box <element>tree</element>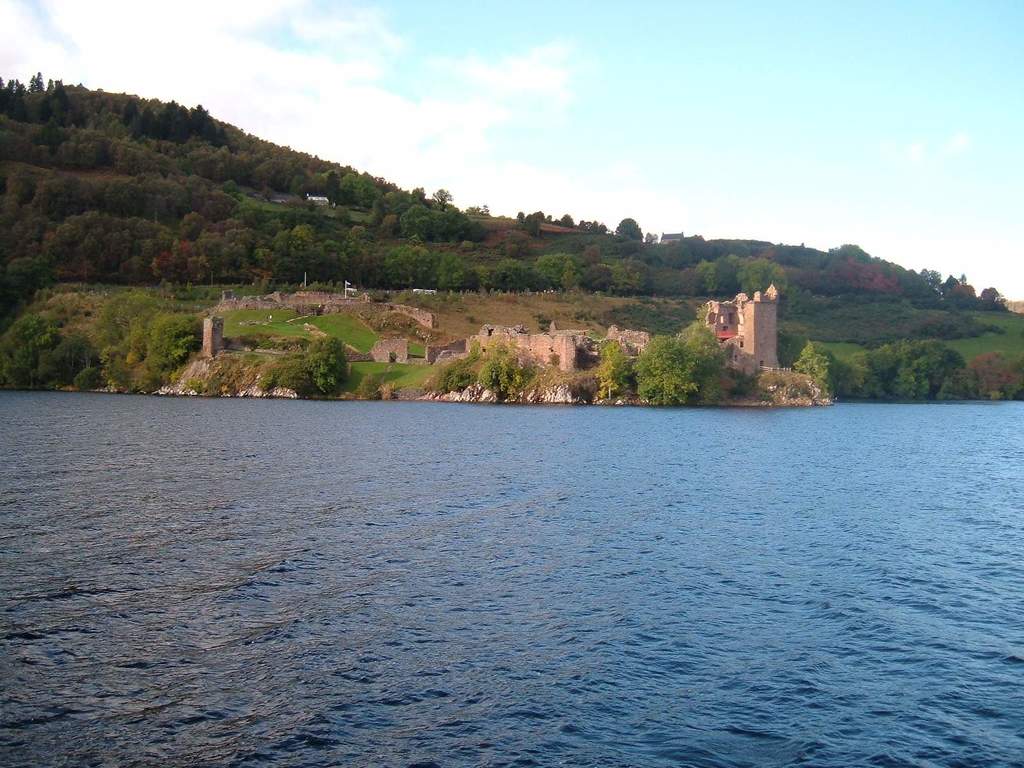
794, 346, 822, 390
